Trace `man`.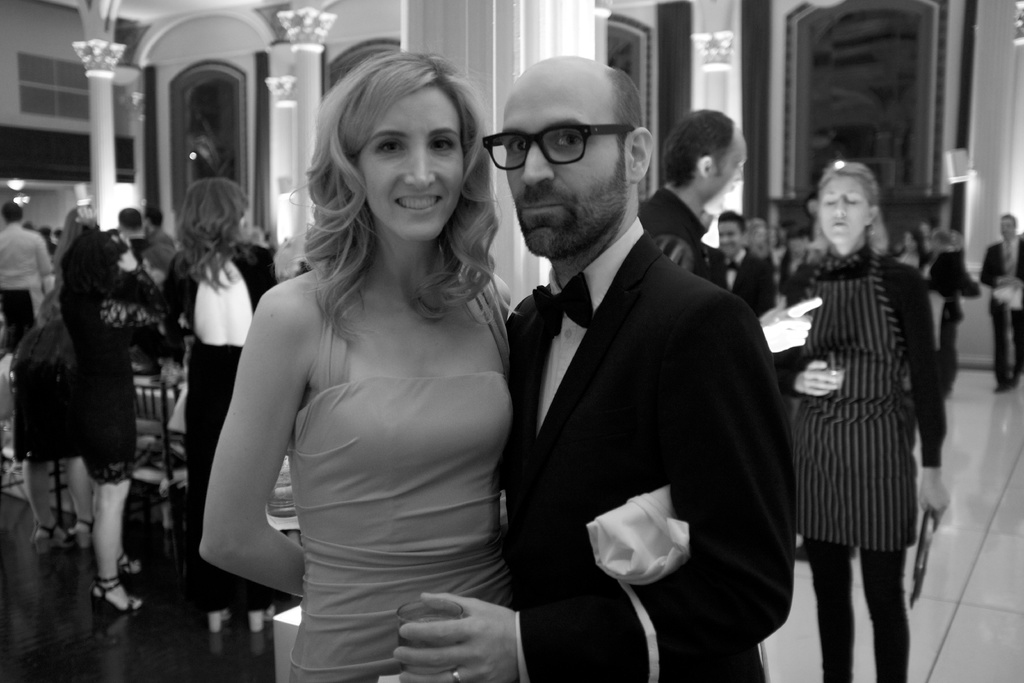
Traced to (left=470, top=52, right=805, bottom=681).
